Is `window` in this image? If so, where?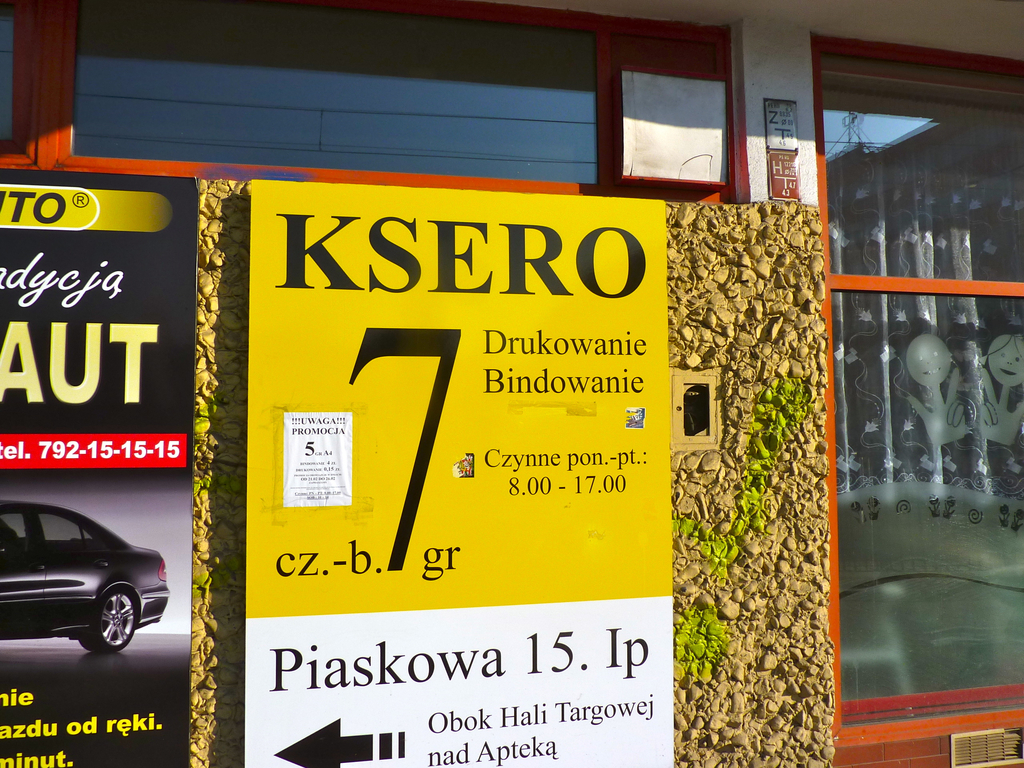
Yes, at {"left": 67, "top": 0, "right": 732, "bottom": 180}.
